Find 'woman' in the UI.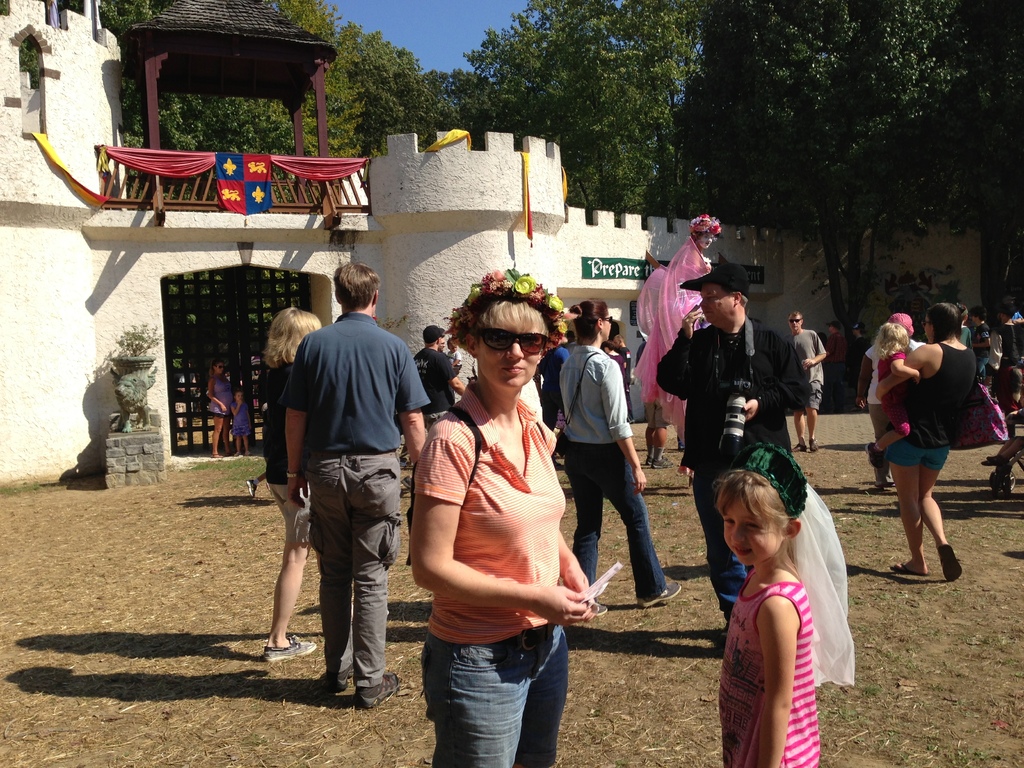
UI element at 558/295/684/609.
